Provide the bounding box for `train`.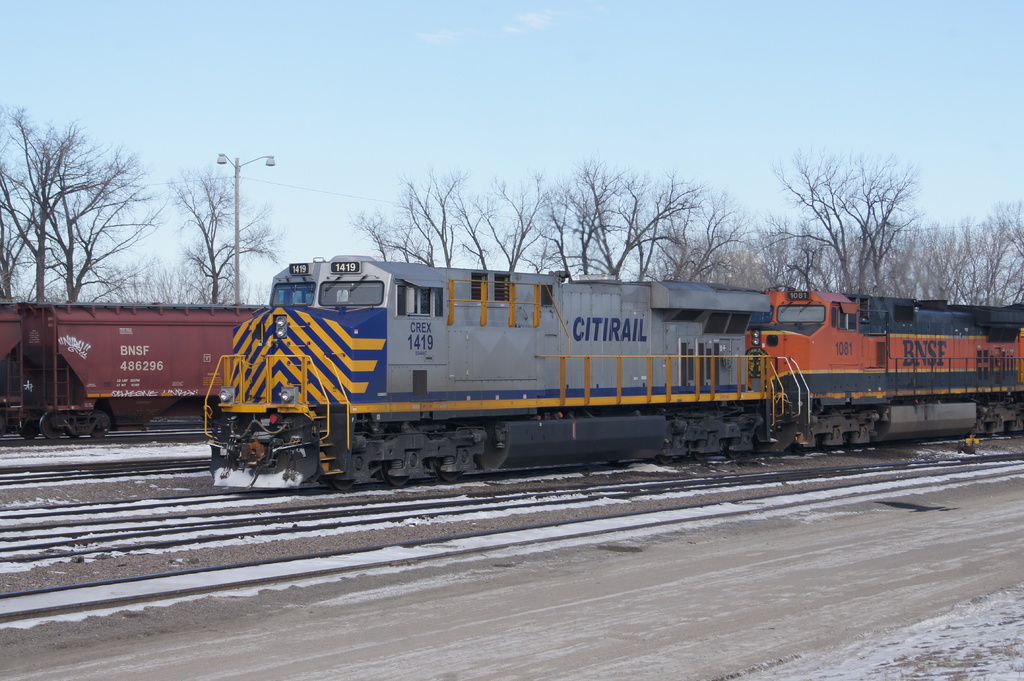
detection(0, 303, 269, 435).
